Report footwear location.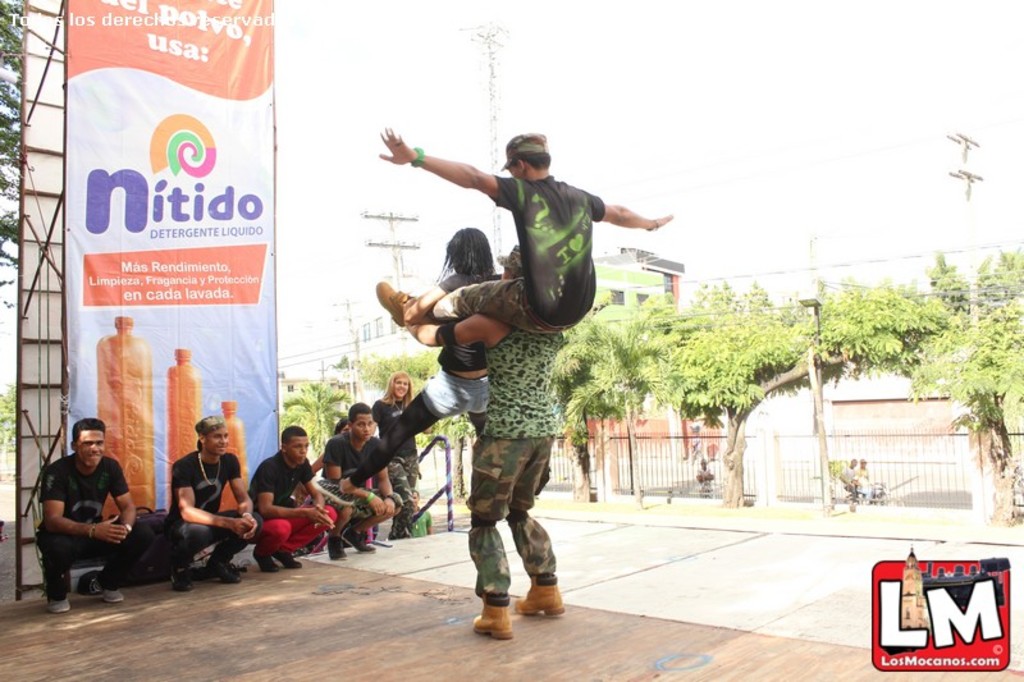
Report: BBox(278, 551, 298, 572).
